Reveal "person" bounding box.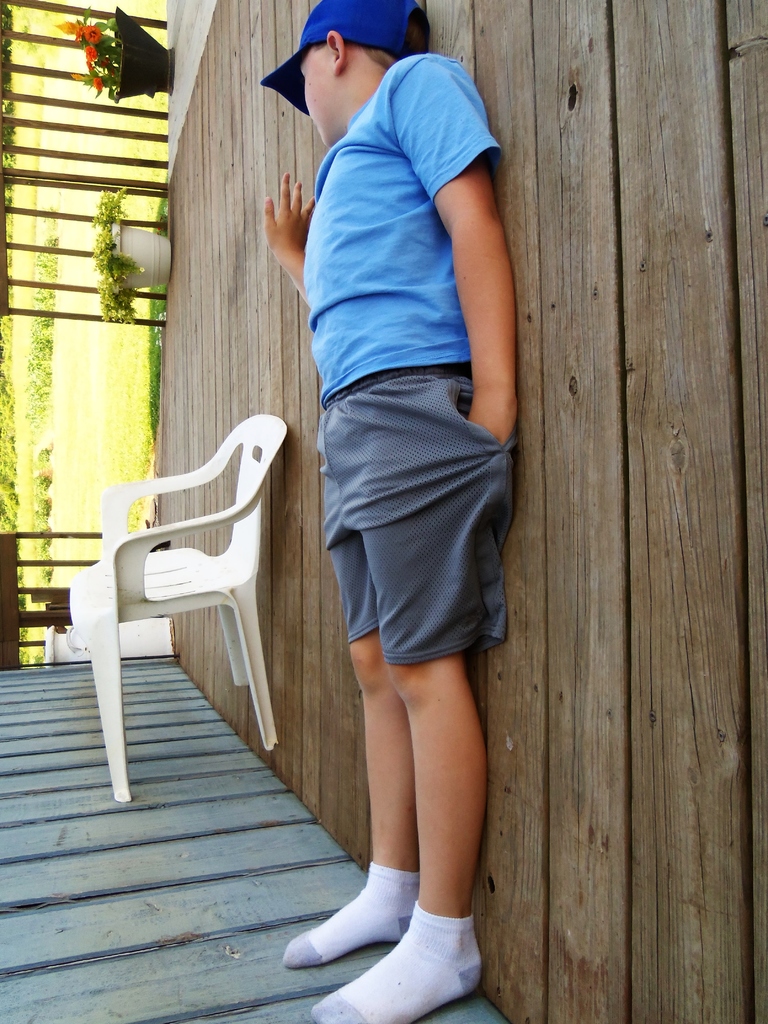
Revealed: 244/0/536/993.
